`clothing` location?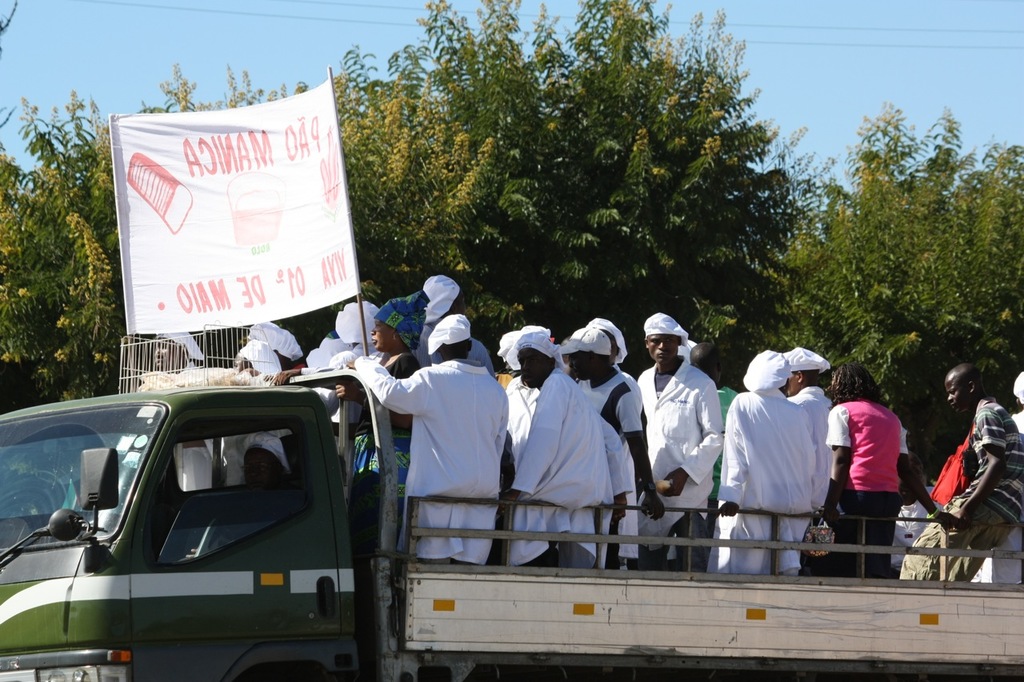
bbox(182, 407, 297, 493)
